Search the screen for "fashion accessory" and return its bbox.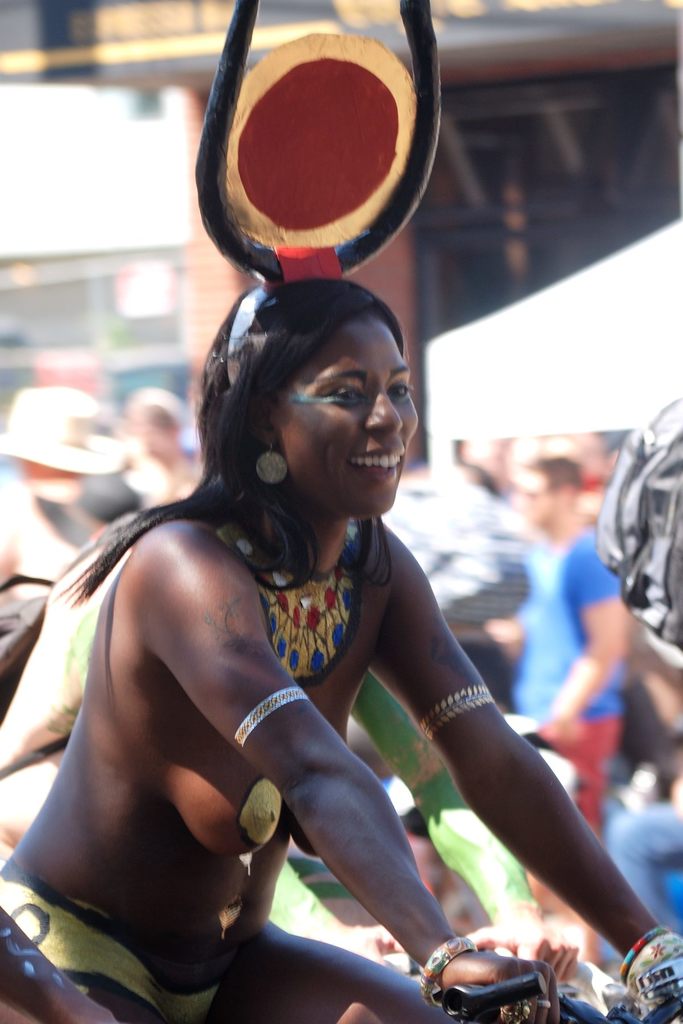
Found: (409,680,495,736).
